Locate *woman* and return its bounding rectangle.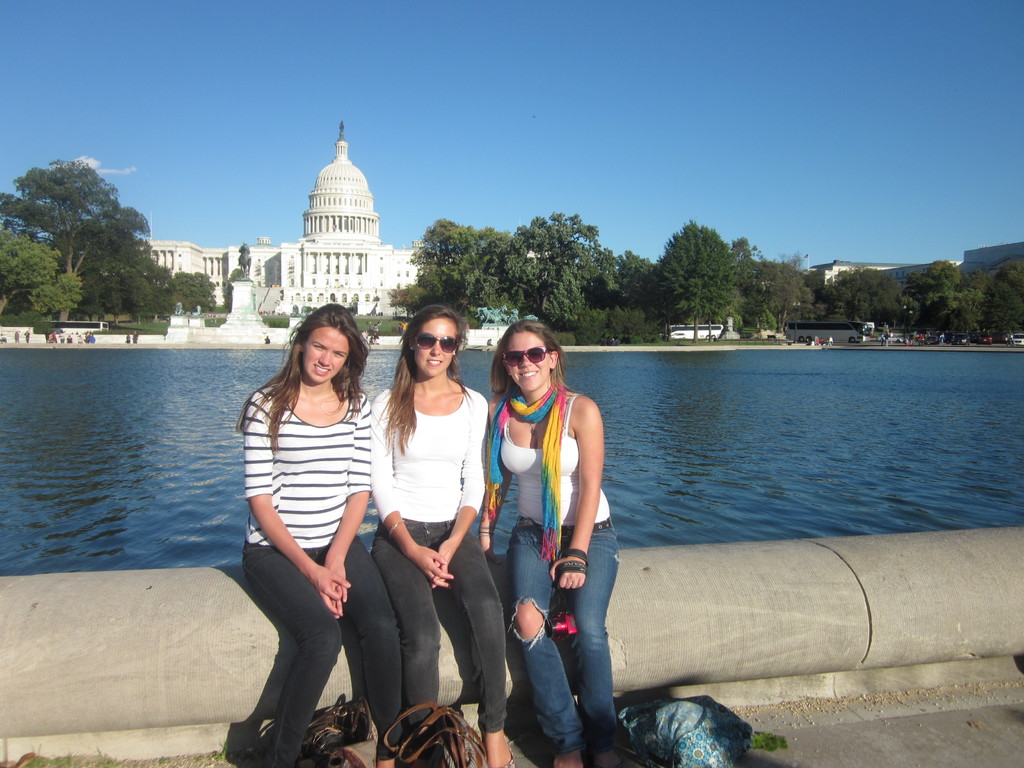
(x1=237, y1=303, x2=404, y2=767).
